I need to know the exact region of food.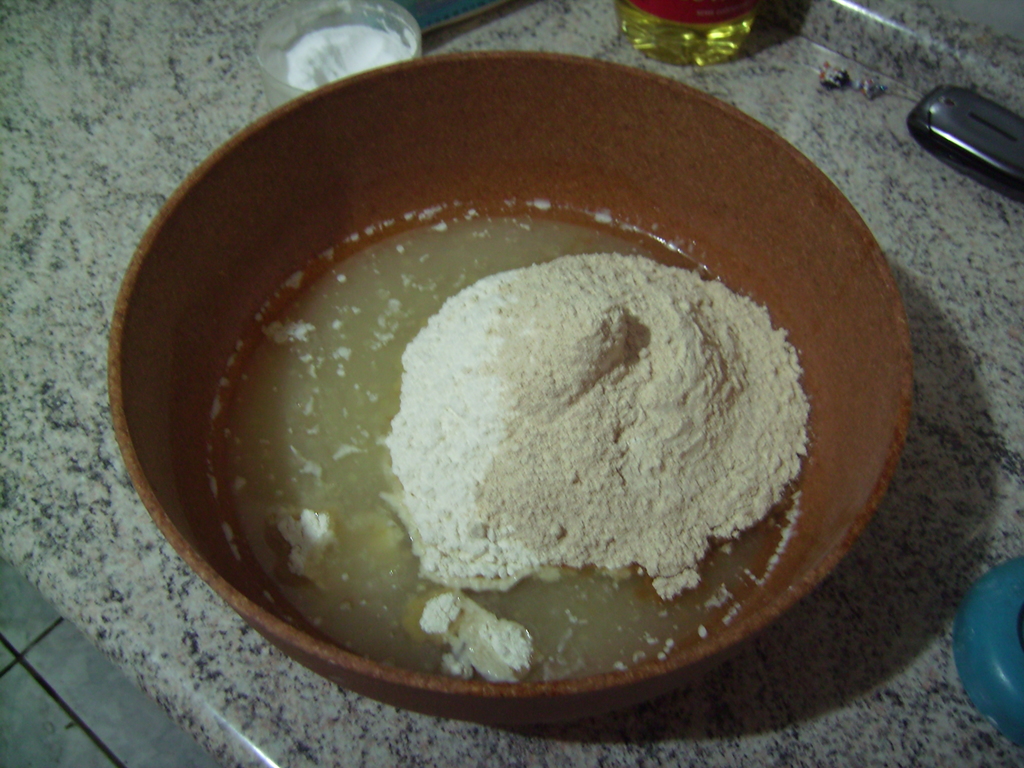
Region: x1=222 y1=336 x2=250 y2=547.
